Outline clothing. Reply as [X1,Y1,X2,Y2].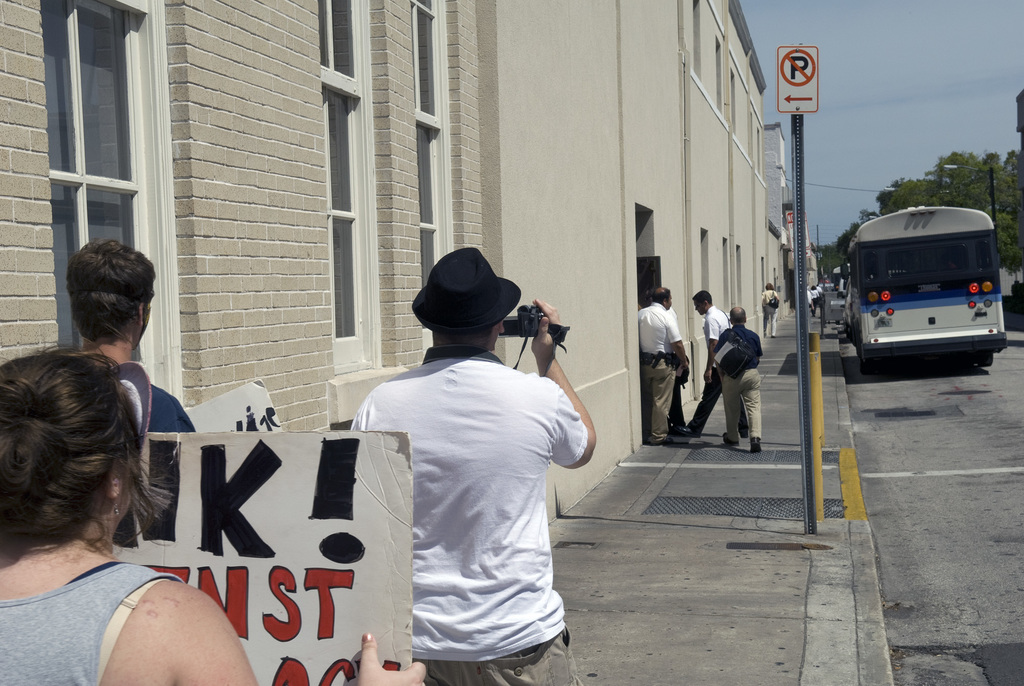
[764,293,776,334].
